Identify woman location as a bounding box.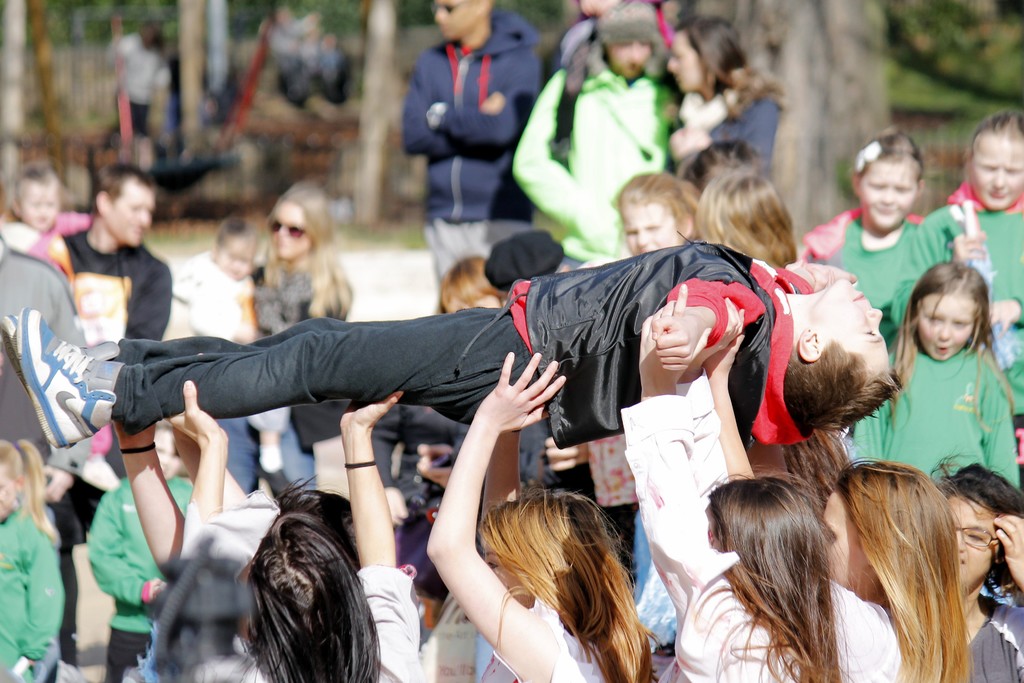
Rect(206, 176, 362, 516).
